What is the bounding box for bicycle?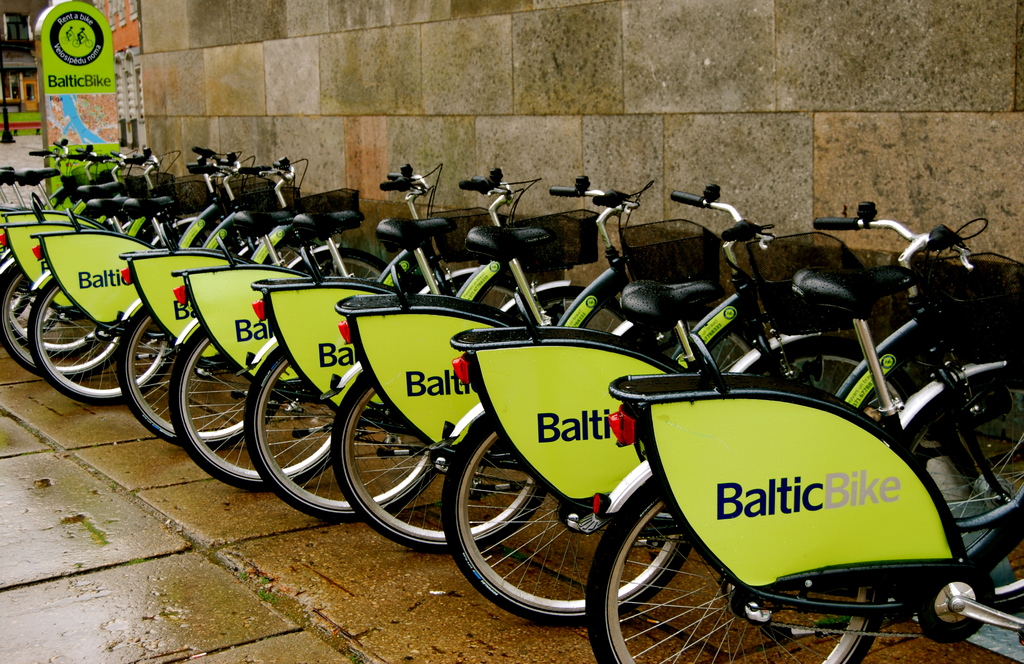
bbox=[0, 142, 221, 395].
